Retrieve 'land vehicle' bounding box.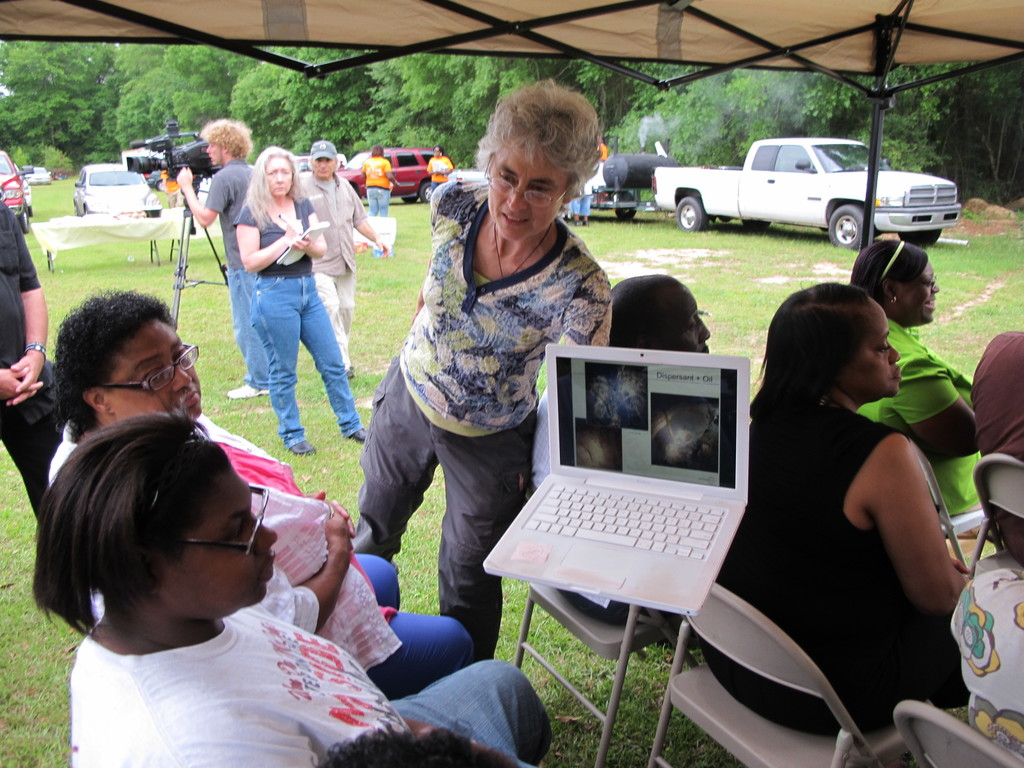
Bounding box: 0/150/30/228.
